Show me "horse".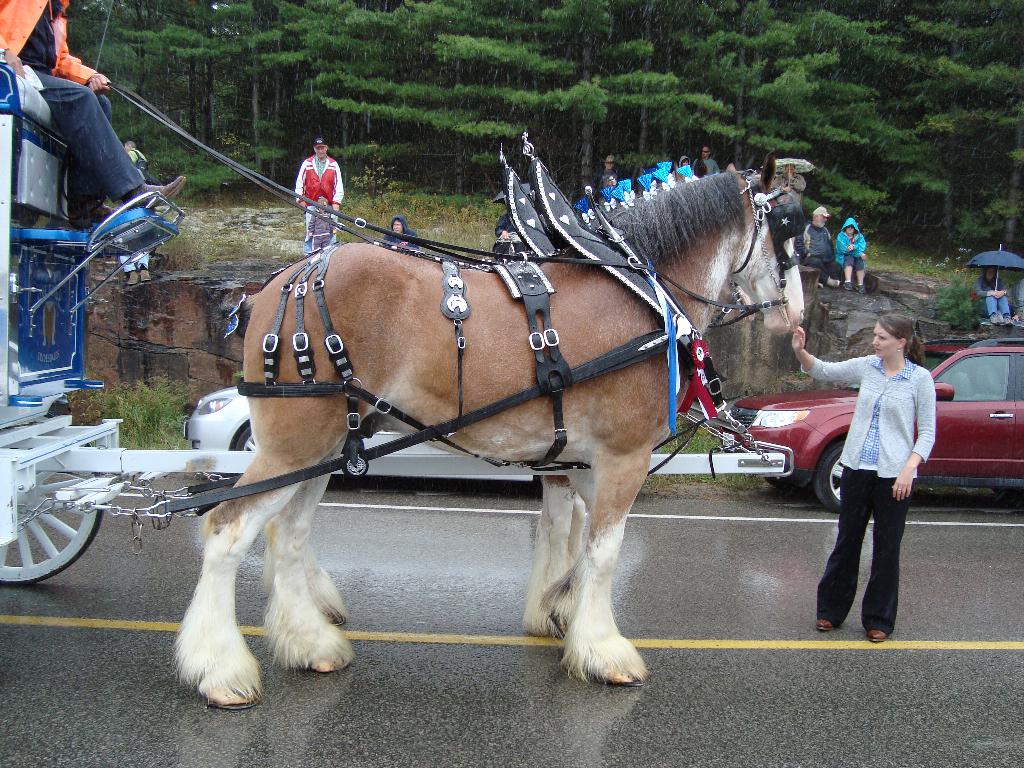
"horse" is here: [x1=169, y1=151, x2=804, y2=710].
